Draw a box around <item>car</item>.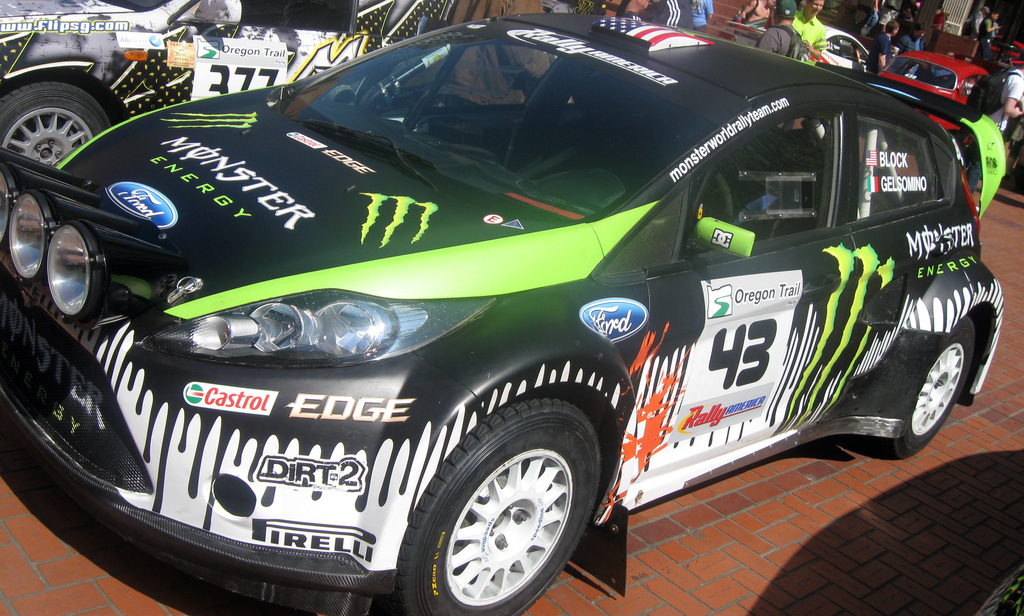
<box>0,13,1004,615</box>.
